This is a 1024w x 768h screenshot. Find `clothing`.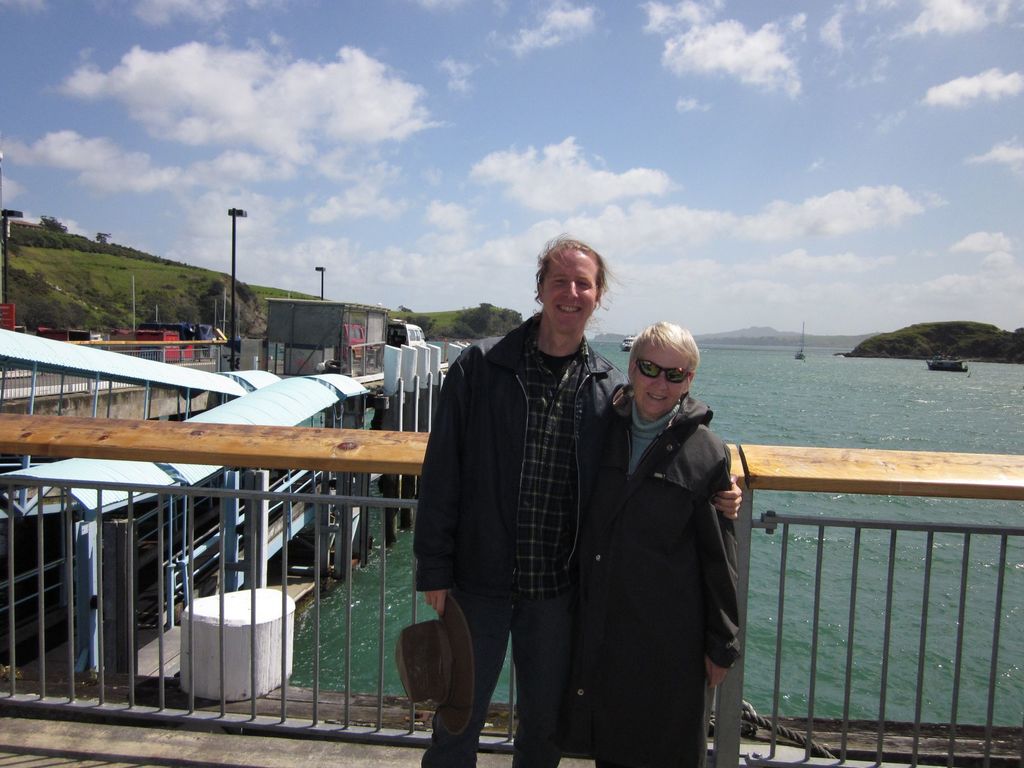
Bounding box: 545/329/756/762.
